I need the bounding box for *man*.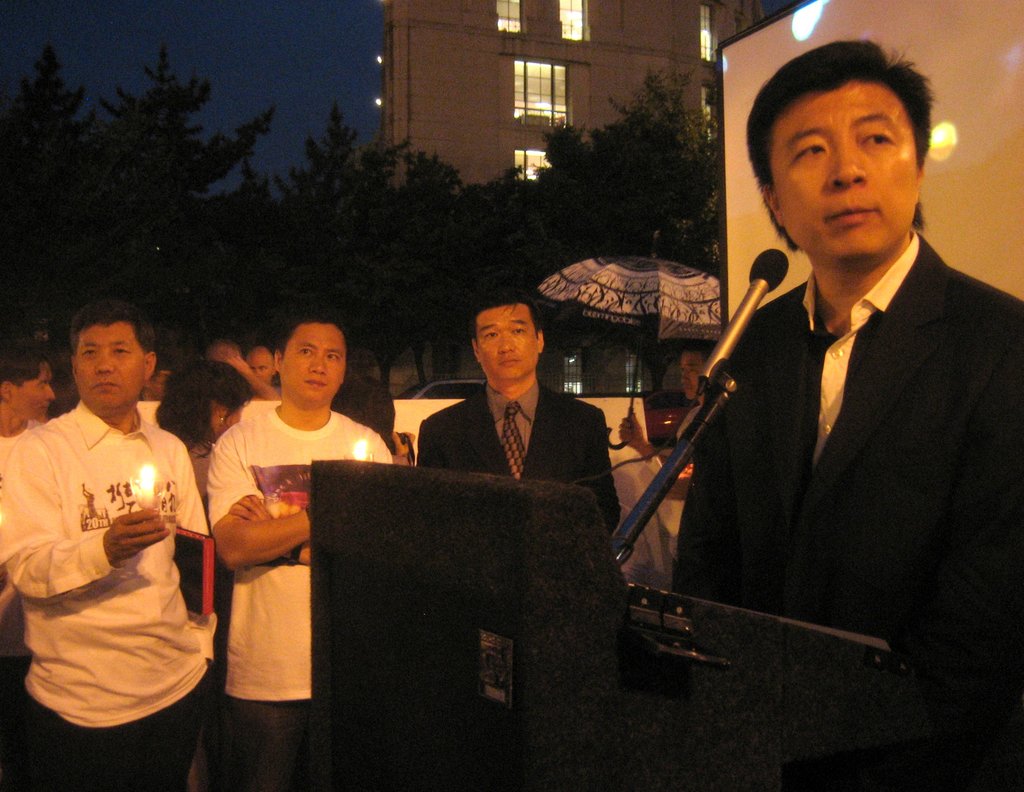
Here it is: box=[618, 344, 723, 456].
